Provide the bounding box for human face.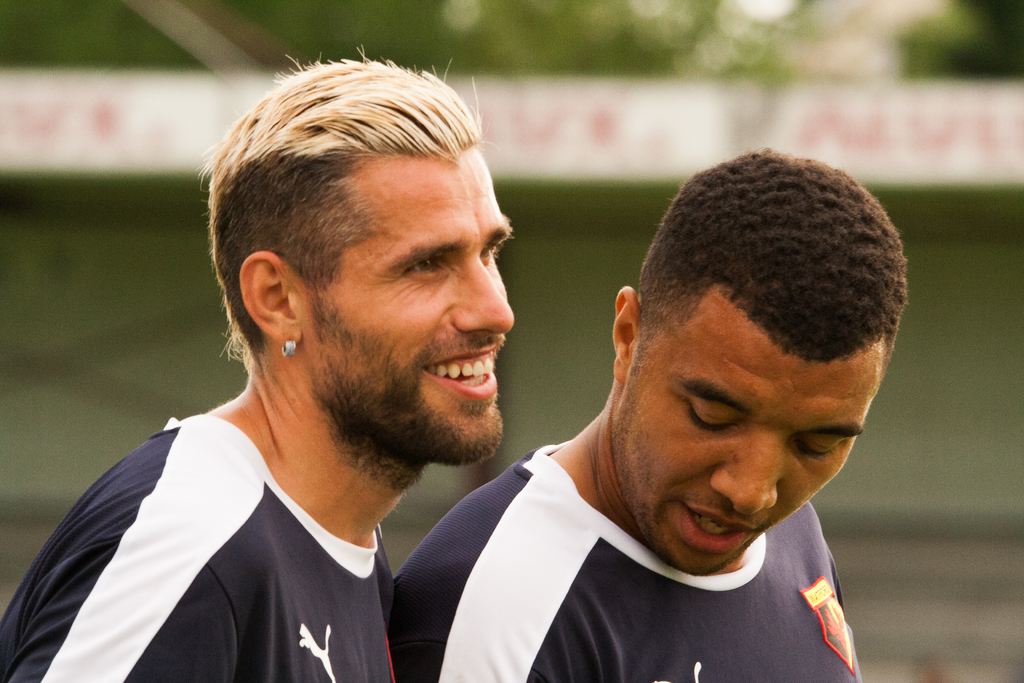
bbox=[332, 151, 515, 465].
